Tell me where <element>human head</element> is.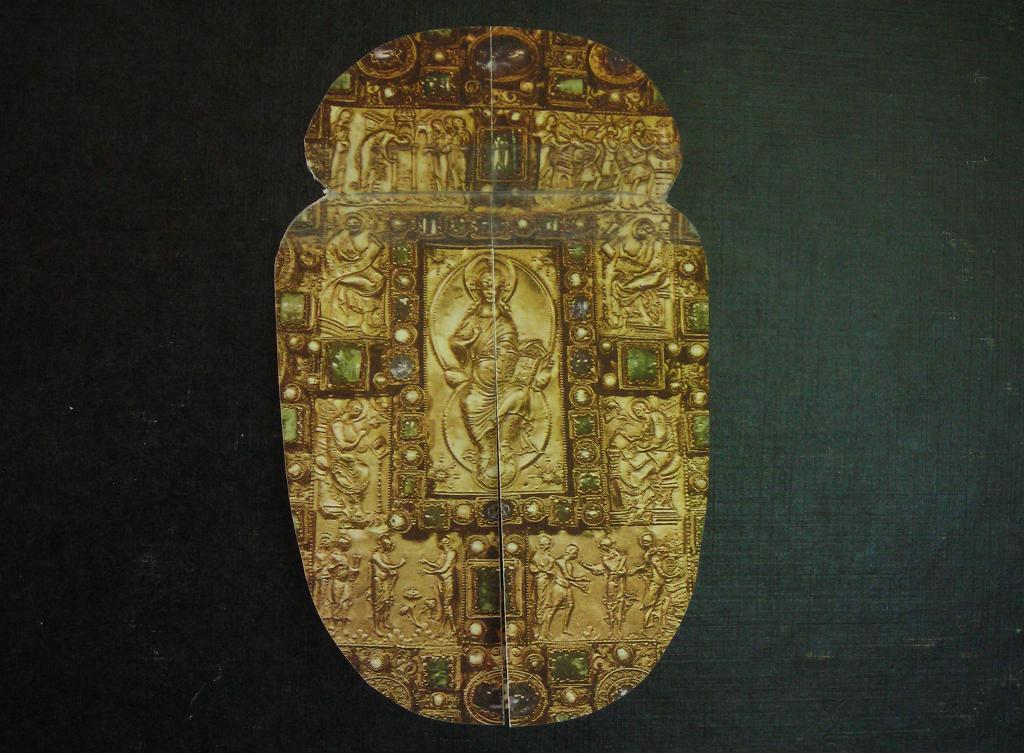
<element>human head</element> is at locate(339, 536, 351, 550).
